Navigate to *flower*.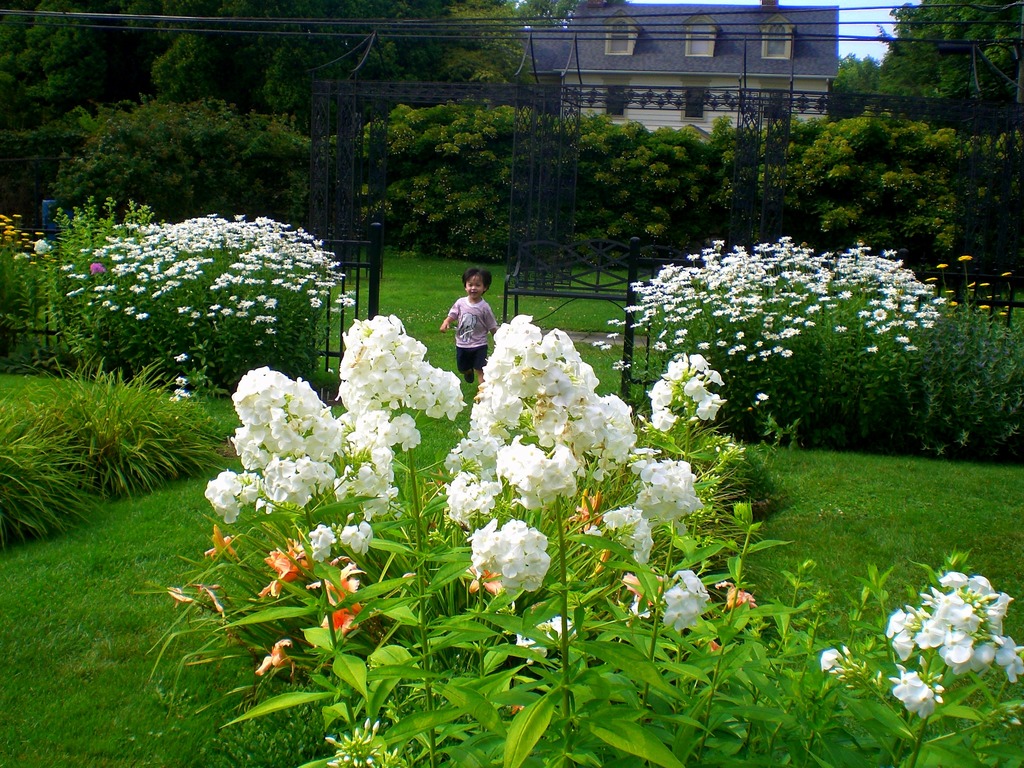
Navigation target: locate(262, 327, 278, 335).
